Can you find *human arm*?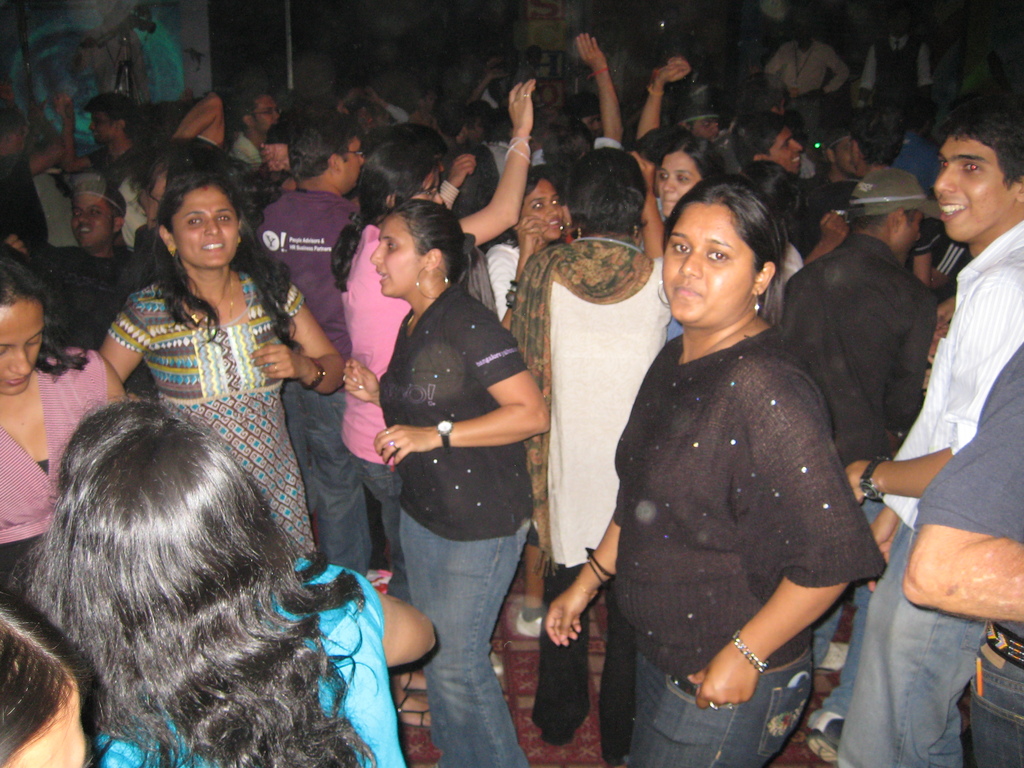
Yes, bounding box: <region>565, 25, 625, 150</region>.
